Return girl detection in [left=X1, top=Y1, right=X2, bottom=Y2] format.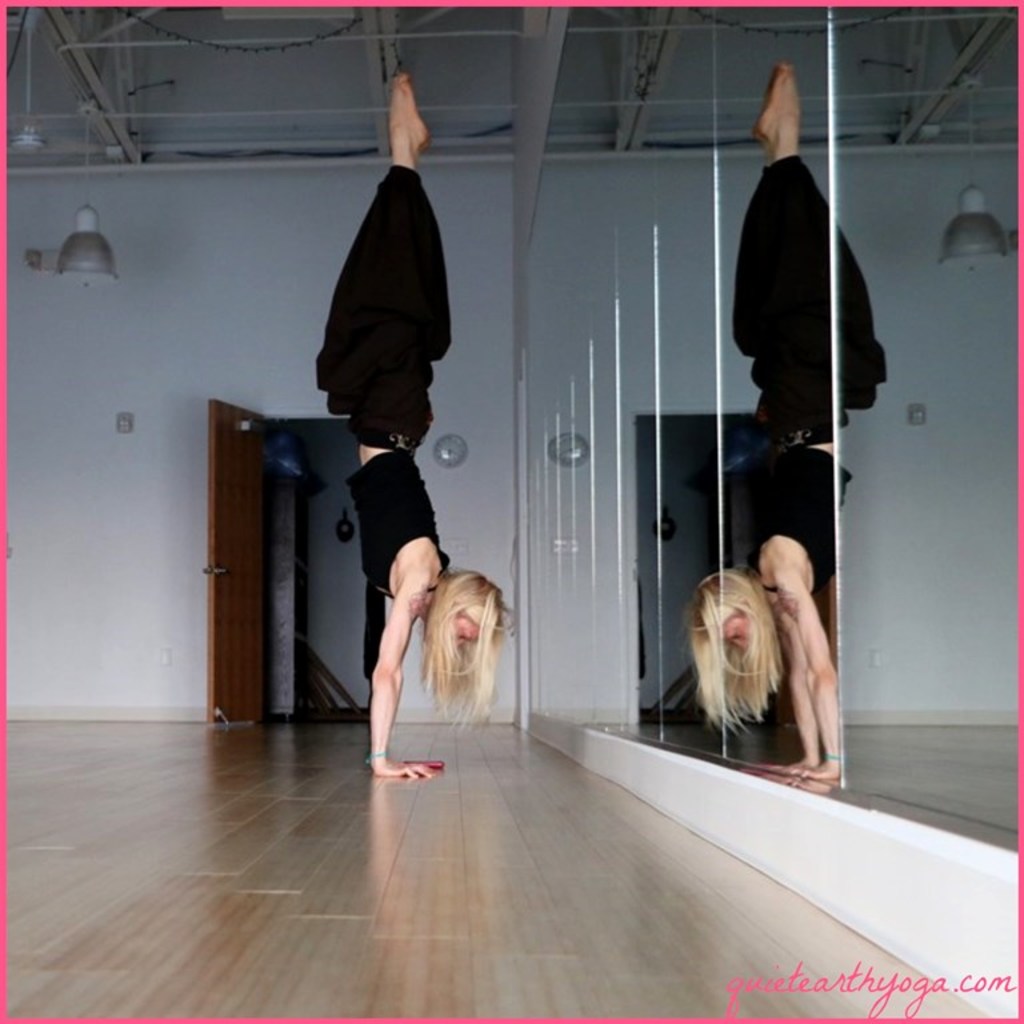
[left=315, top=61, right=519, bottom=775].
